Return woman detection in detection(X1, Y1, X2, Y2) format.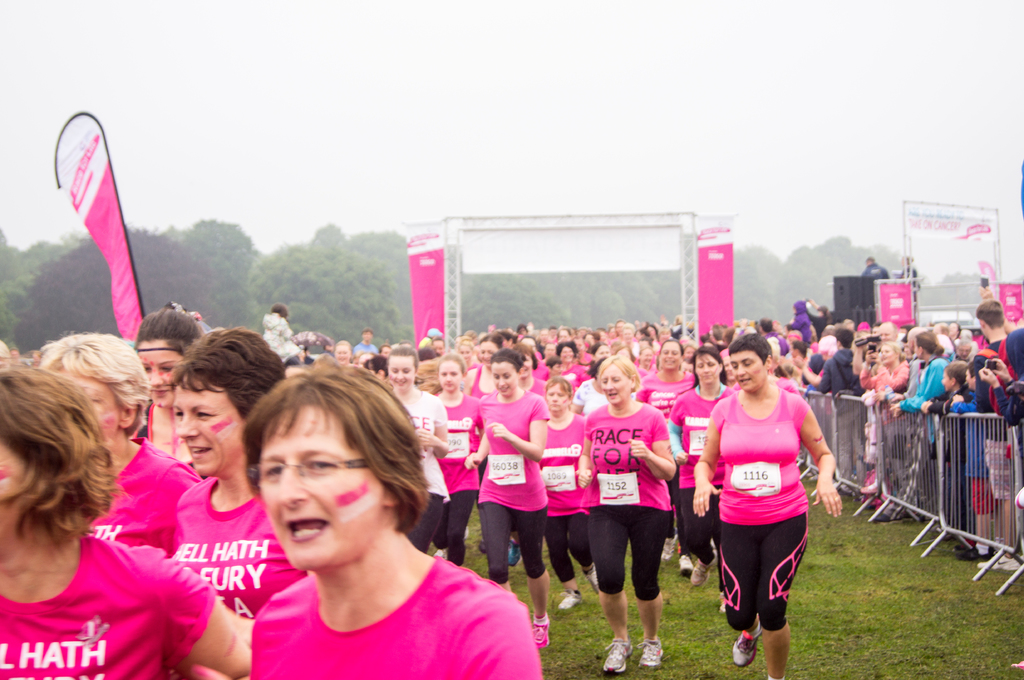
detection(578, 351, 676, 676).
